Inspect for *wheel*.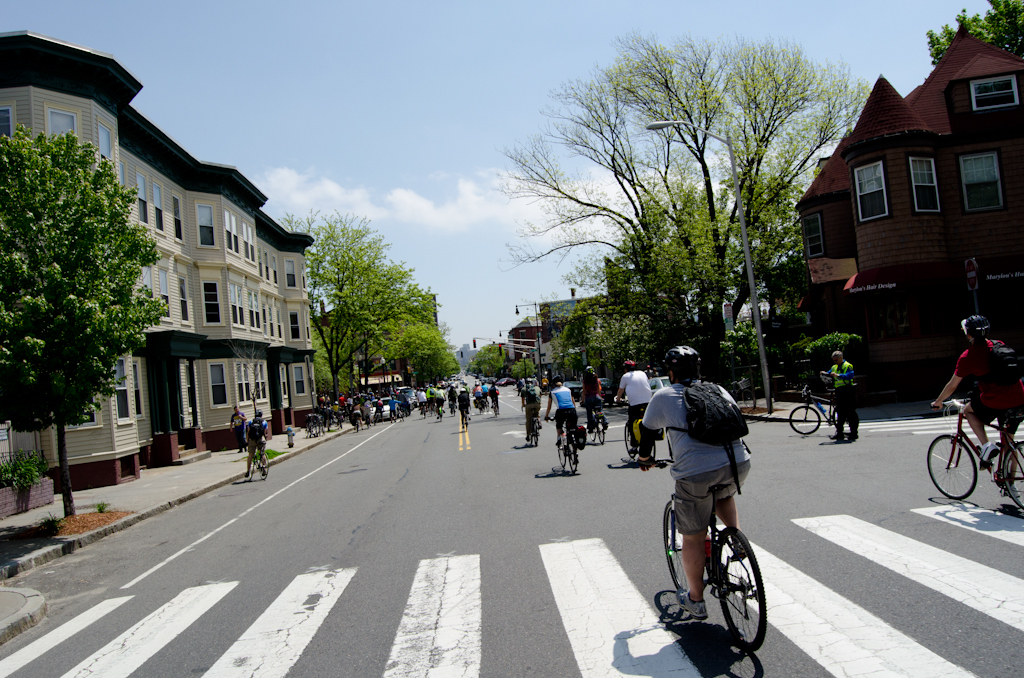
Inspection: {"x1": 583, "y1": 424, "x2": 594, "y2": 441}.
